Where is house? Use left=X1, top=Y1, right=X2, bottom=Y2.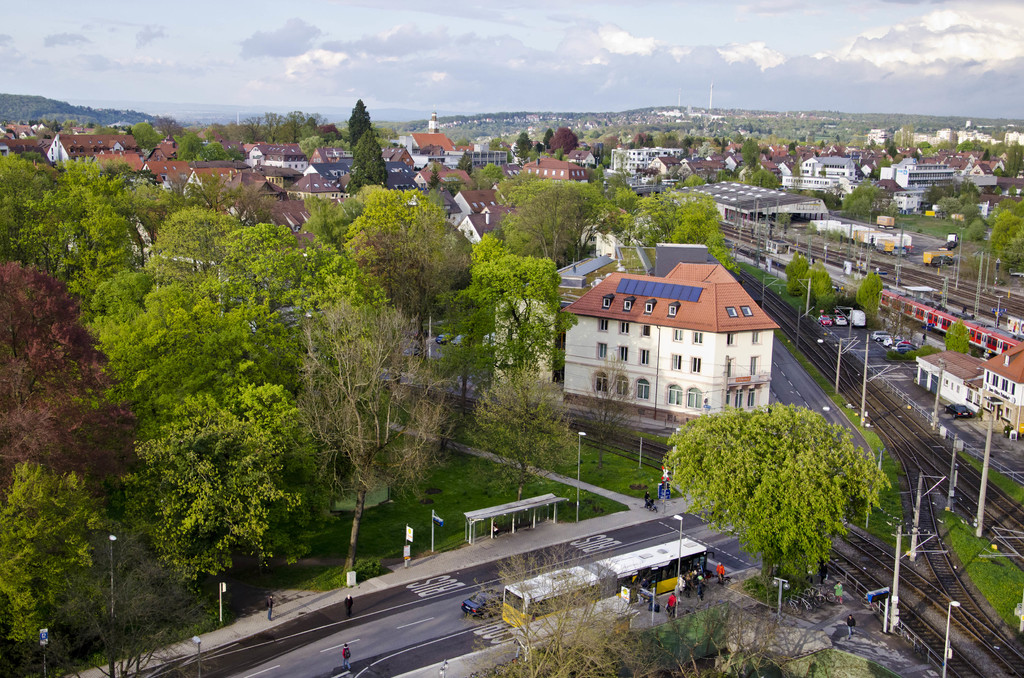
left=902, top=166, right=954, bottom=187.
